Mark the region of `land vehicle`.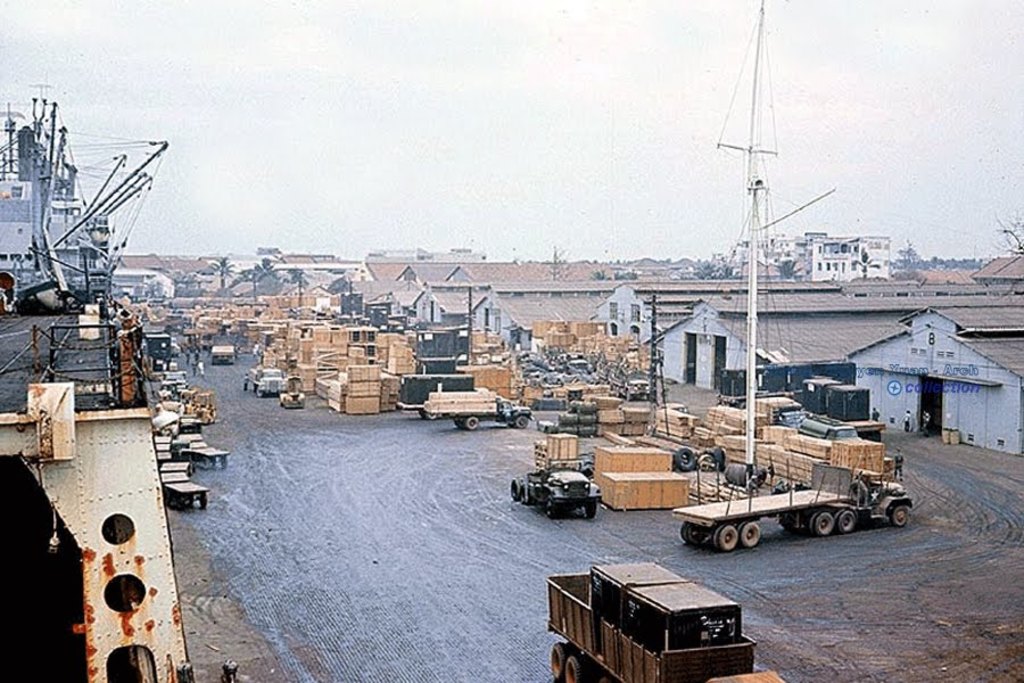
Region: <bbox>752, 394, 808, 426</bbox>.
